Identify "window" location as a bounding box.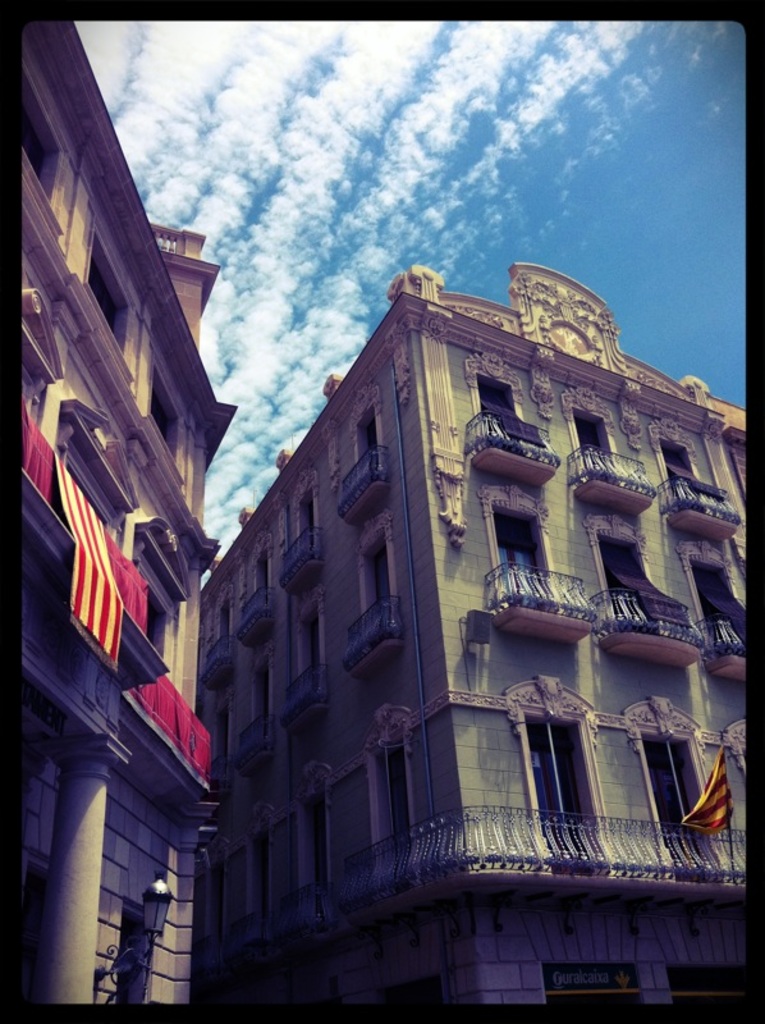
x1=619 y1=694 x2=736 y2=886.
